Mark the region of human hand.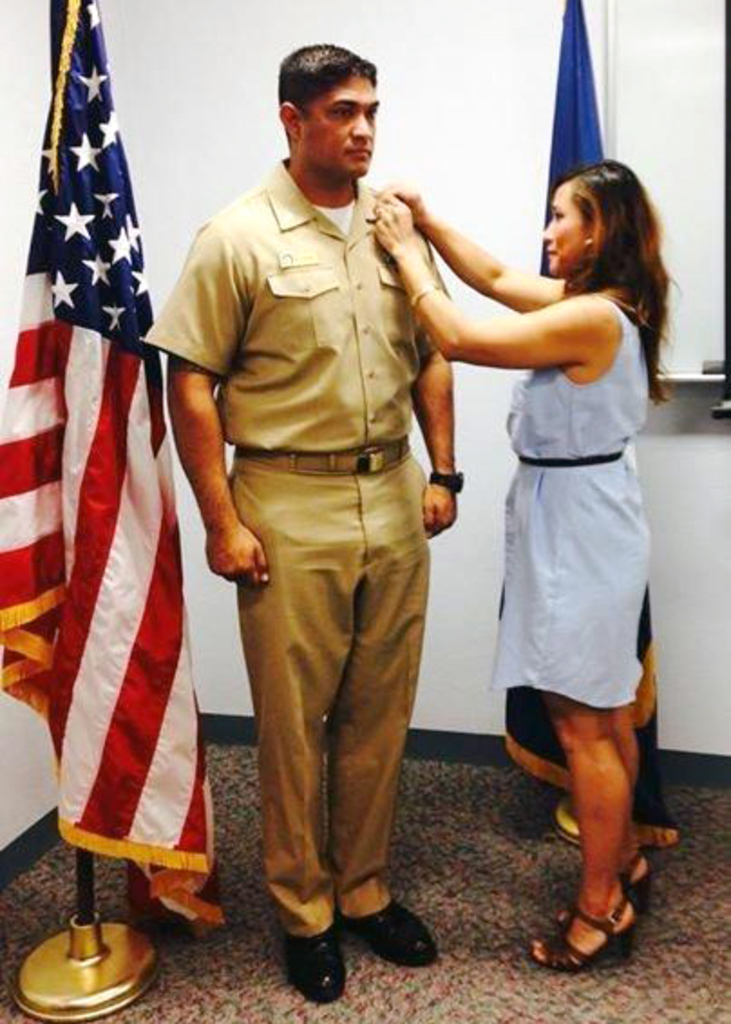
Region: (420, 485, 461, 534).
